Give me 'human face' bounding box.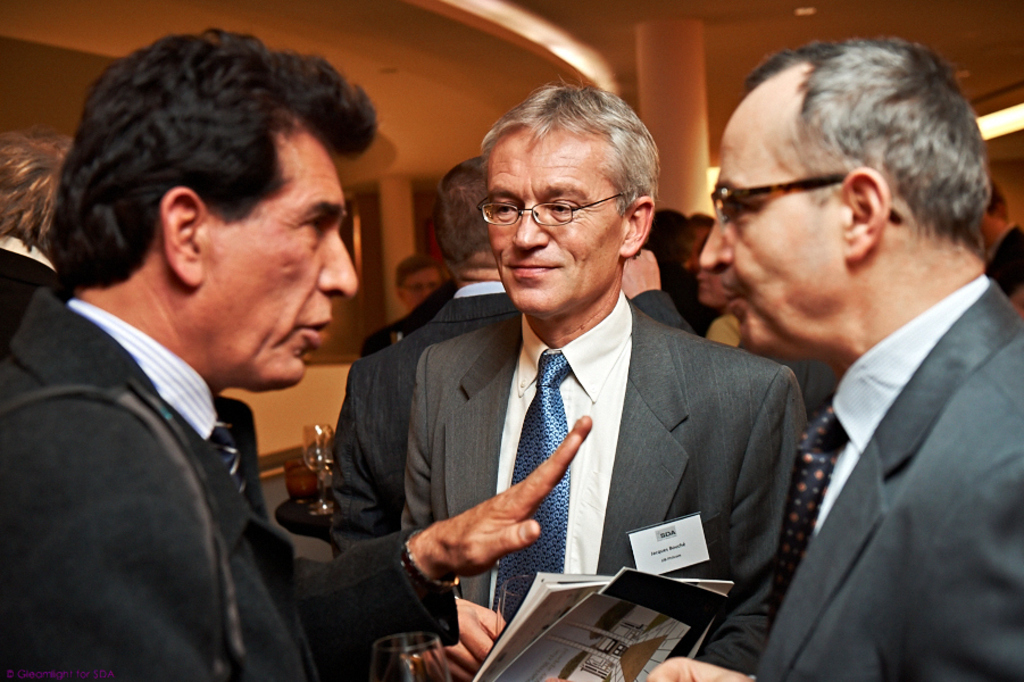
<bbox>397, 261, 446, 319</bbox>.
